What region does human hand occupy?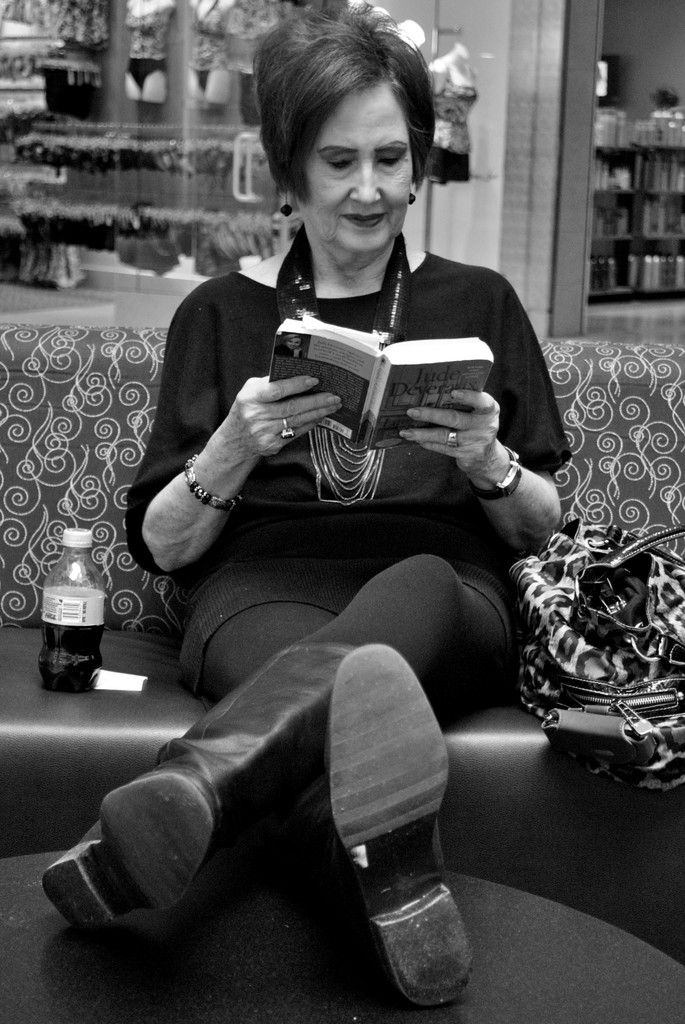
186, 350, 335, 504.
